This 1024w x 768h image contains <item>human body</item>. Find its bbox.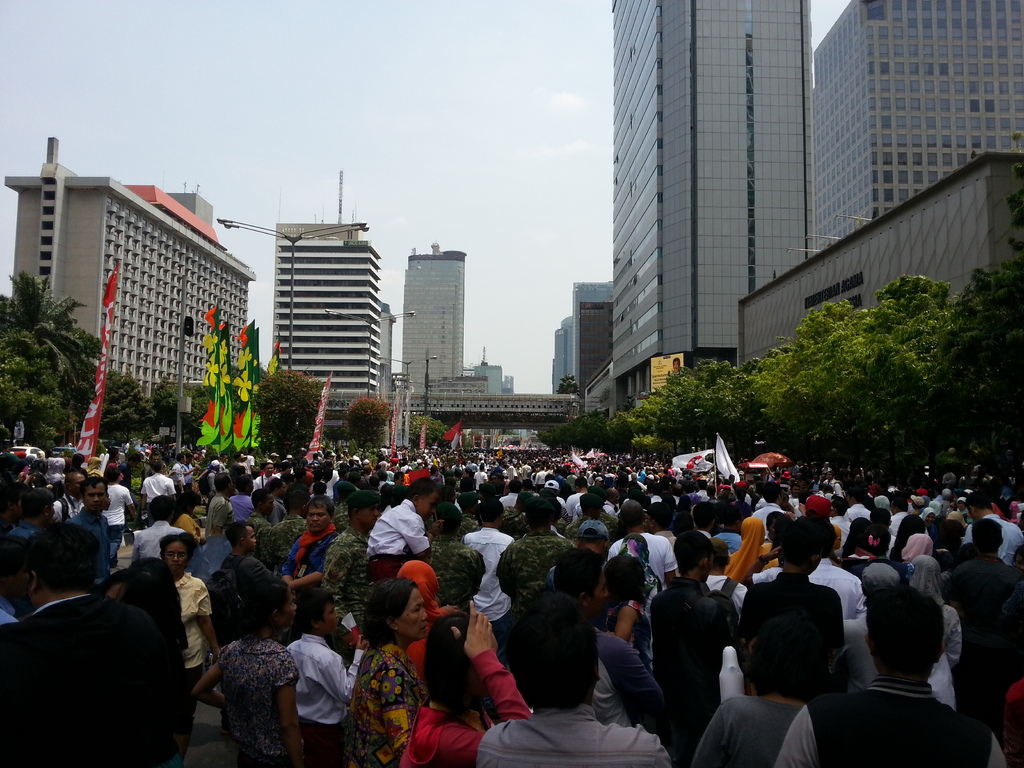
region(236, 453, 248, 472).
